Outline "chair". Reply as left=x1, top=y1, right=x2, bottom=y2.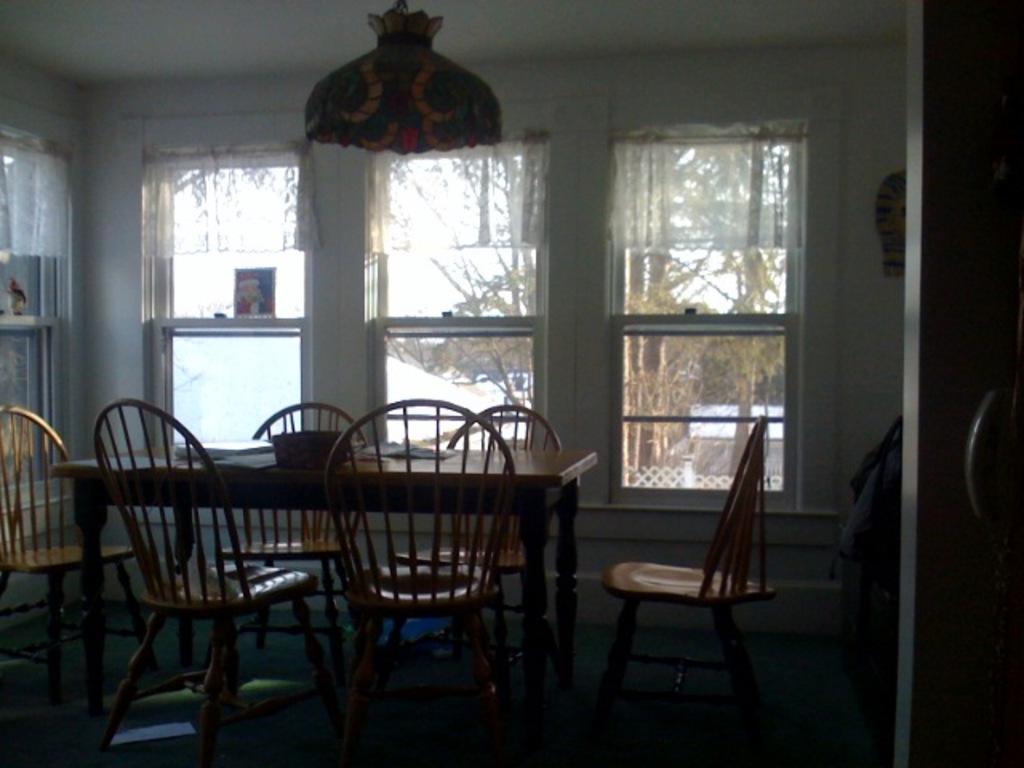
left=214, top=405, right=341, bottom=683.
